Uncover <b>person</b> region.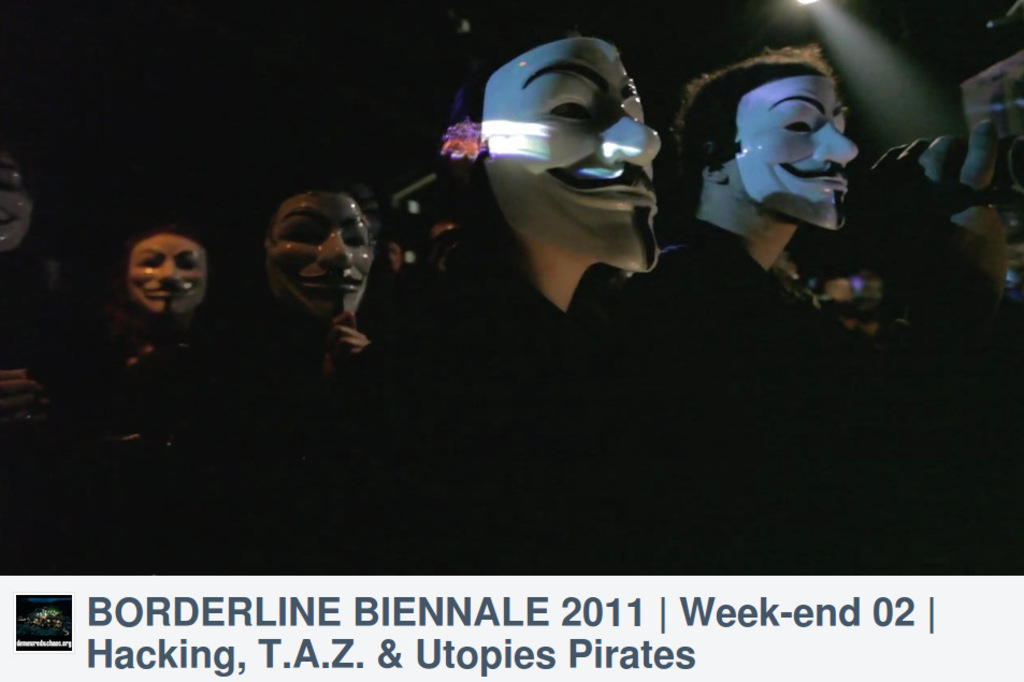
Uncovered: bbox=(348, 34, 705, 487).
